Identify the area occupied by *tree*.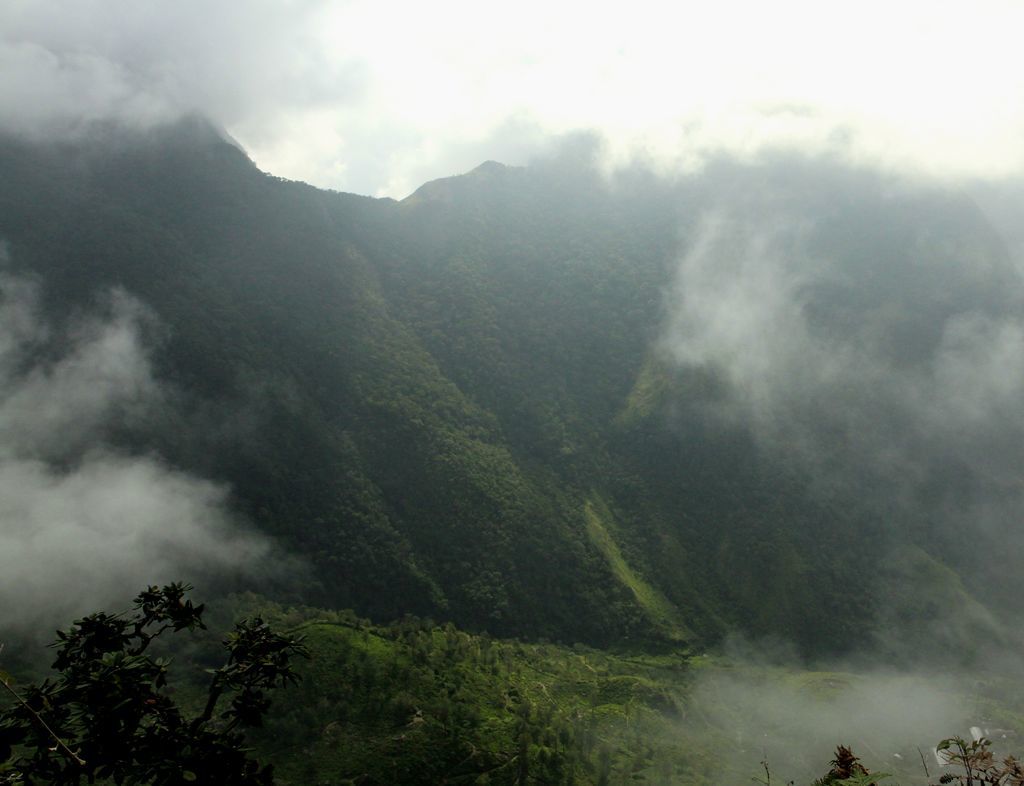
Area: (x1=50, y1=571, x2=273, y2=740).
